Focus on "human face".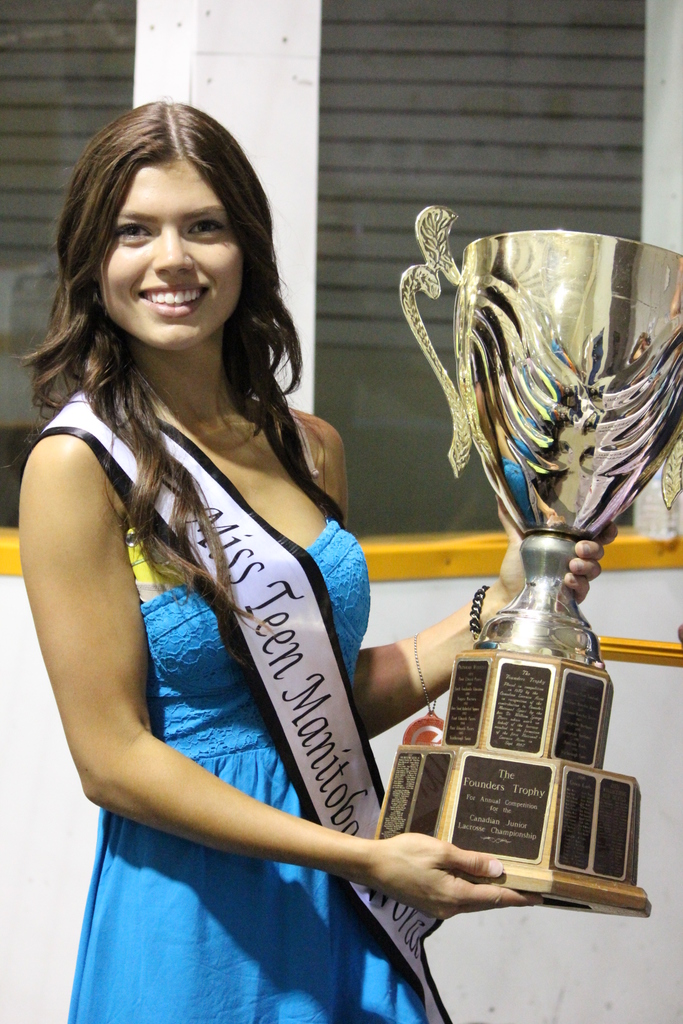
Focused at (x1=97, y1=161, x2=243, y2=349).
